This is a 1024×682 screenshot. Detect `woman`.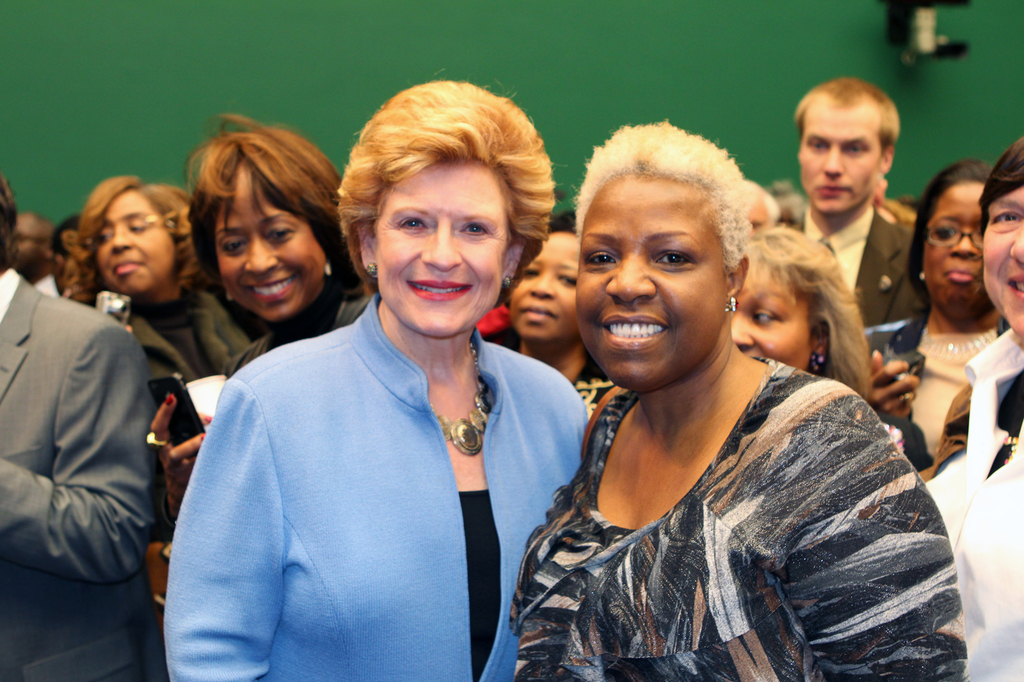
{"left": 142, "top": 107, "right": 374, "bottom": 515}.
